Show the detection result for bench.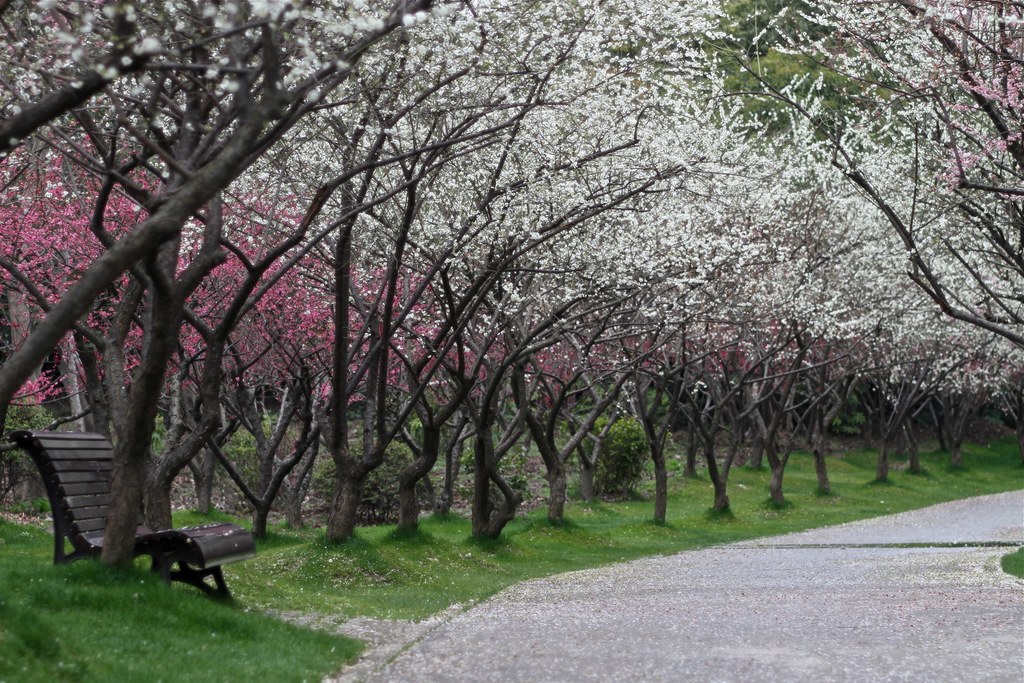
[x1=7, y1=429, x2=256, y2=605].
